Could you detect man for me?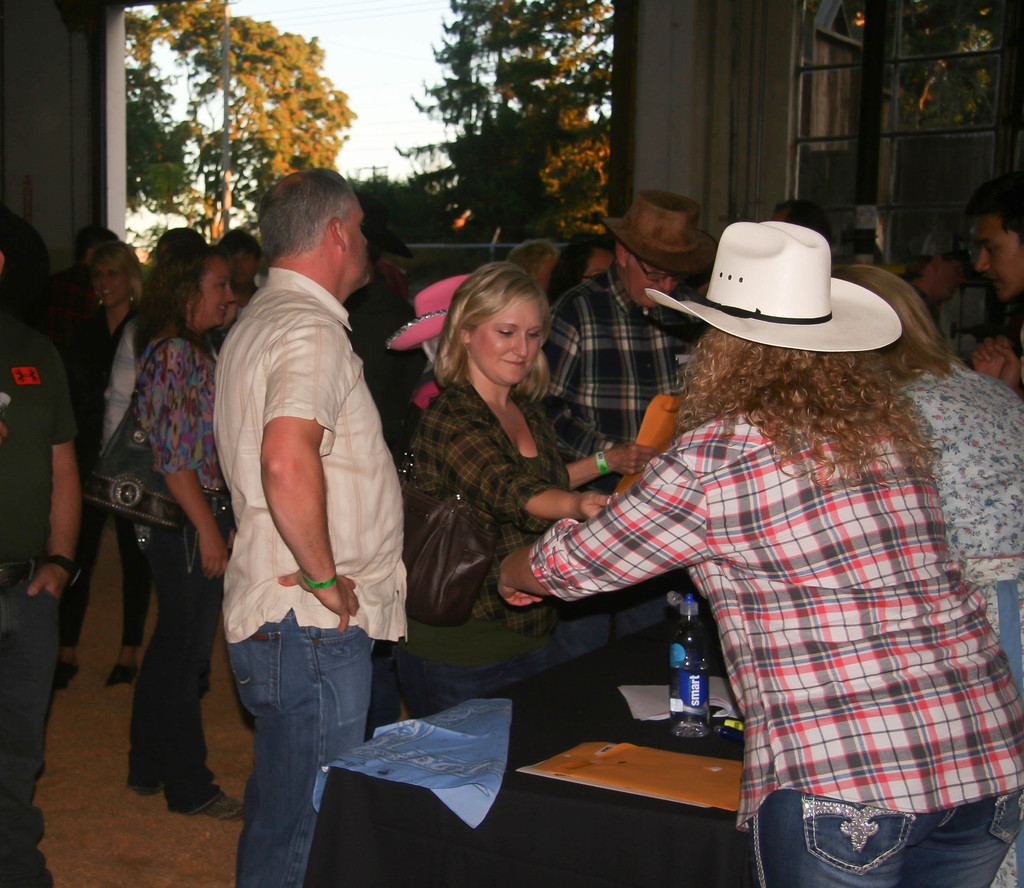
Detection result: bbox=(962, 168, 1023, 396).
